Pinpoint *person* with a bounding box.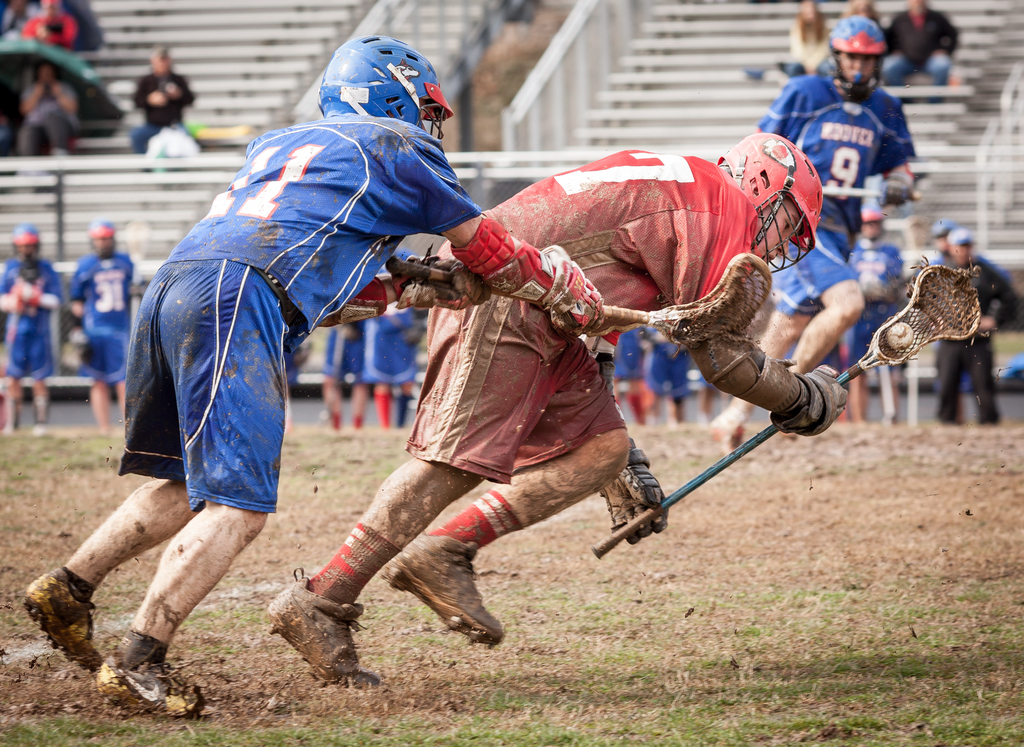
Rect(605, 322, 663, 427).
